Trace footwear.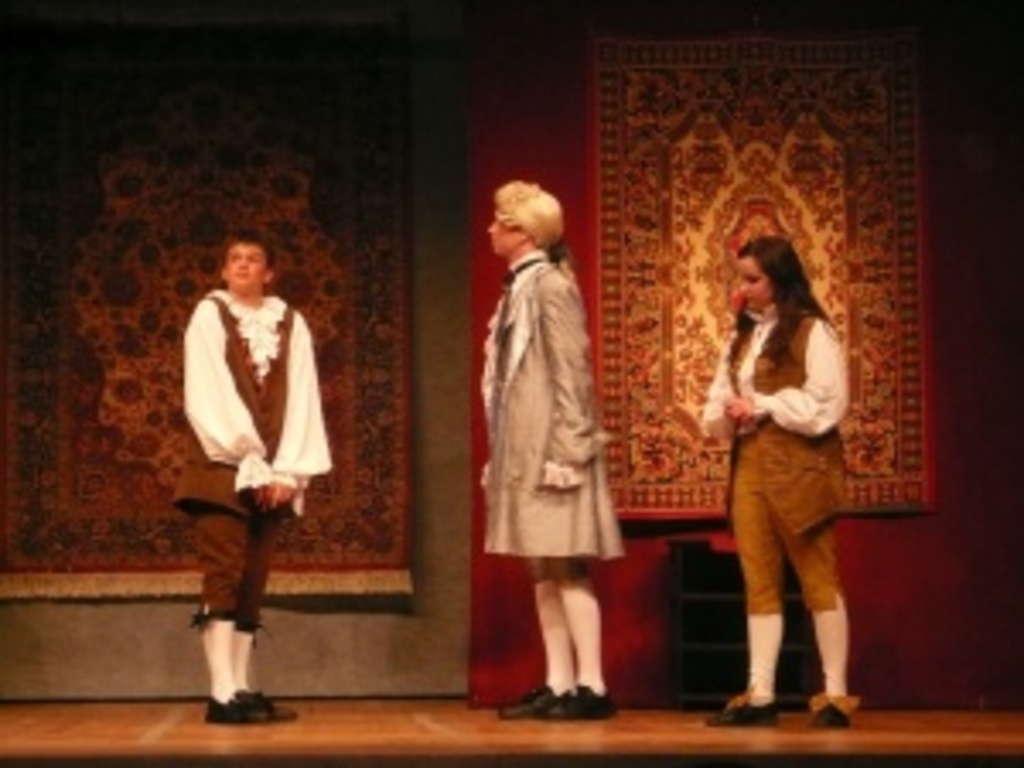
Traced to left=703, top=693, right=778, bottom=727.
